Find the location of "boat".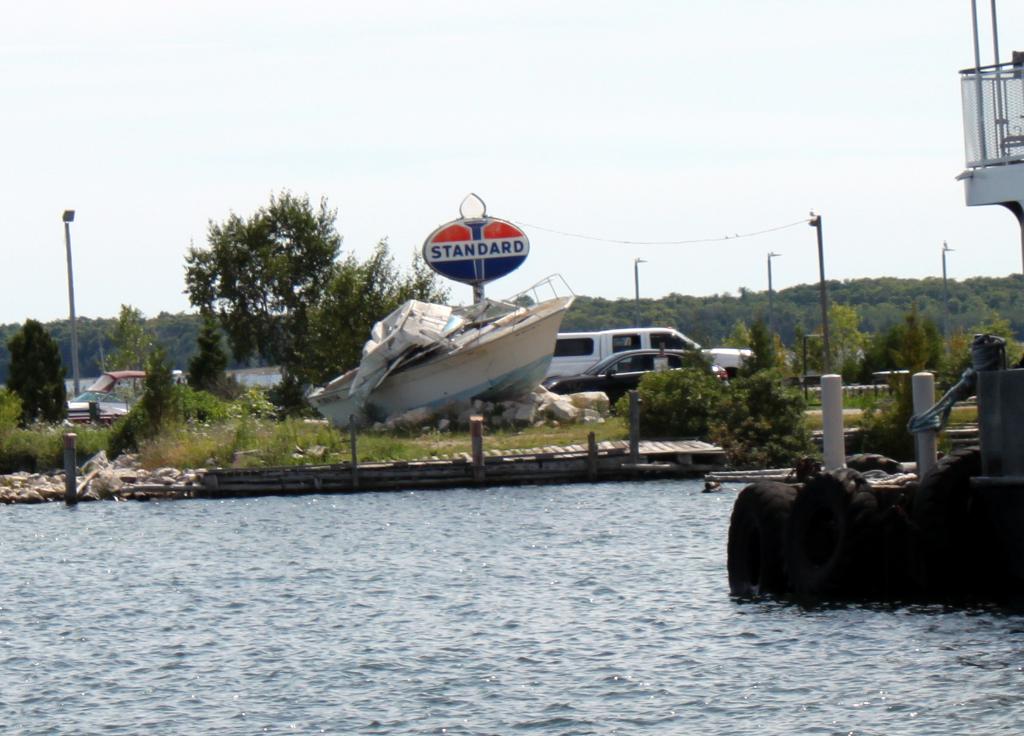
Location: [x1=321, y1=248, x2=620, y2=419].
